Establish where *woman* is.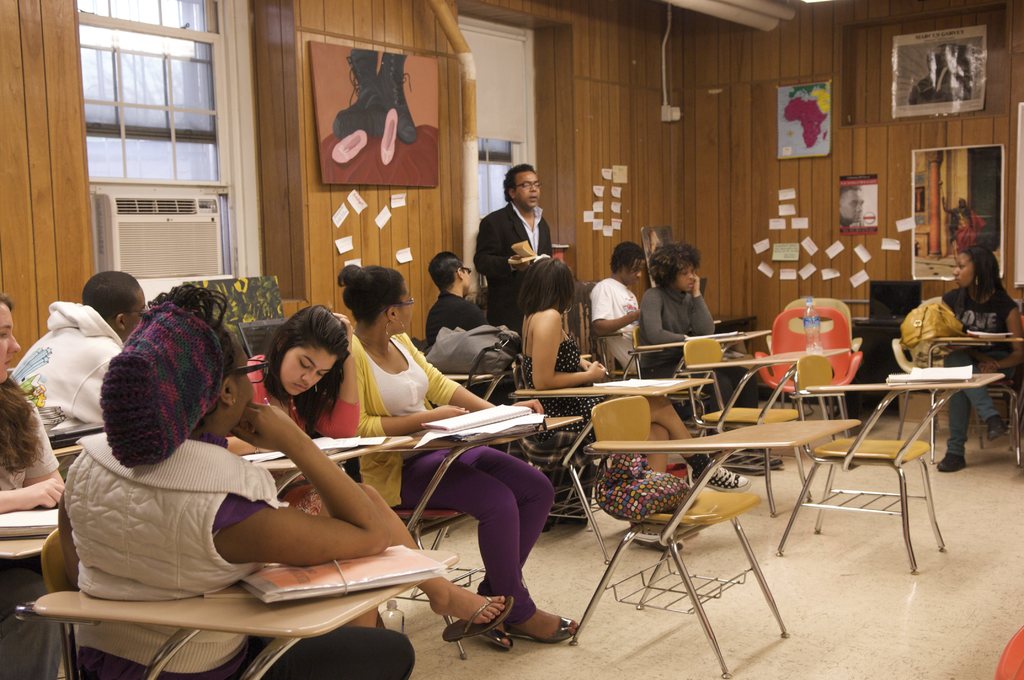
Established at left=0, top=295, right=70, bottom=521.
